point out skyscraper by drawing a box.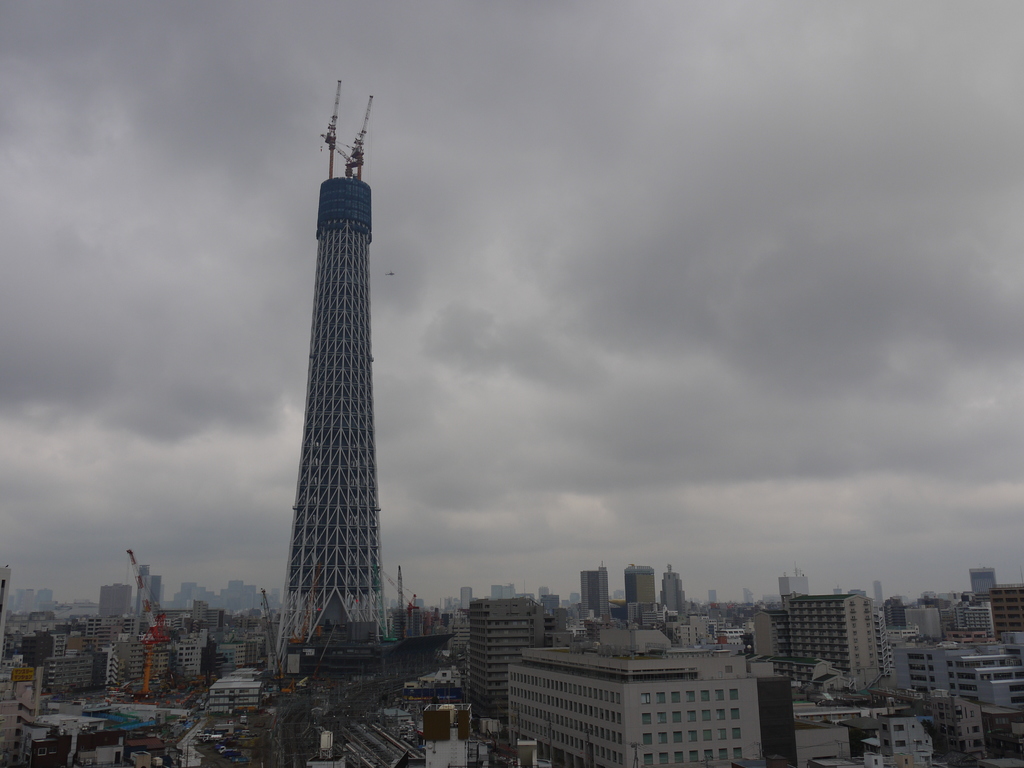
470:589:550:764.
